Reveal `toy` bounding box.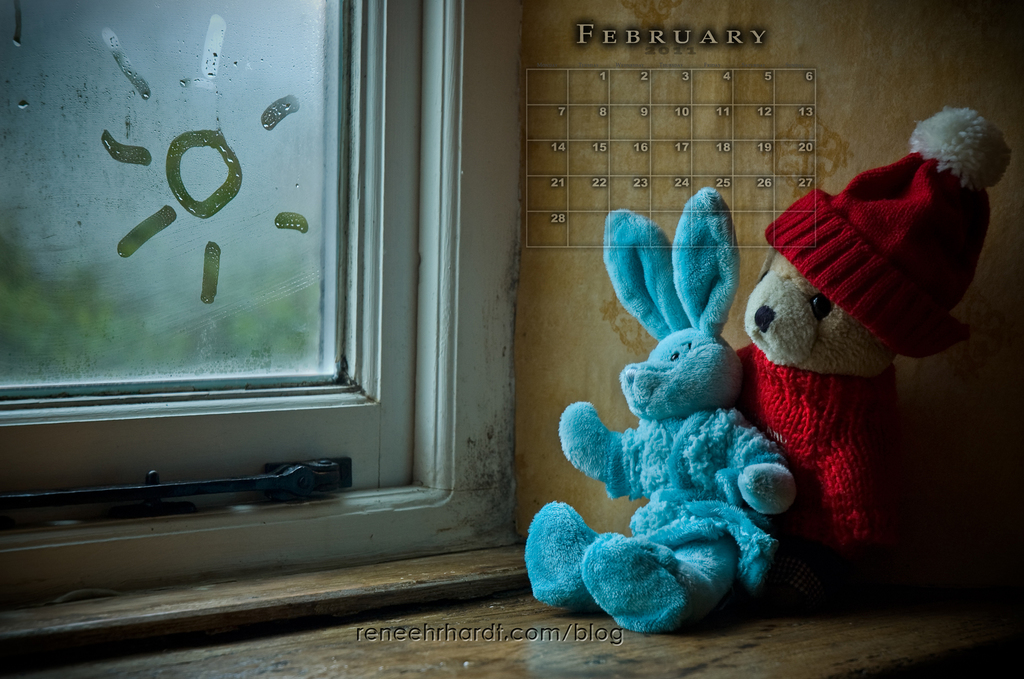
Revealed: <box>520,183,799,641</box>.
